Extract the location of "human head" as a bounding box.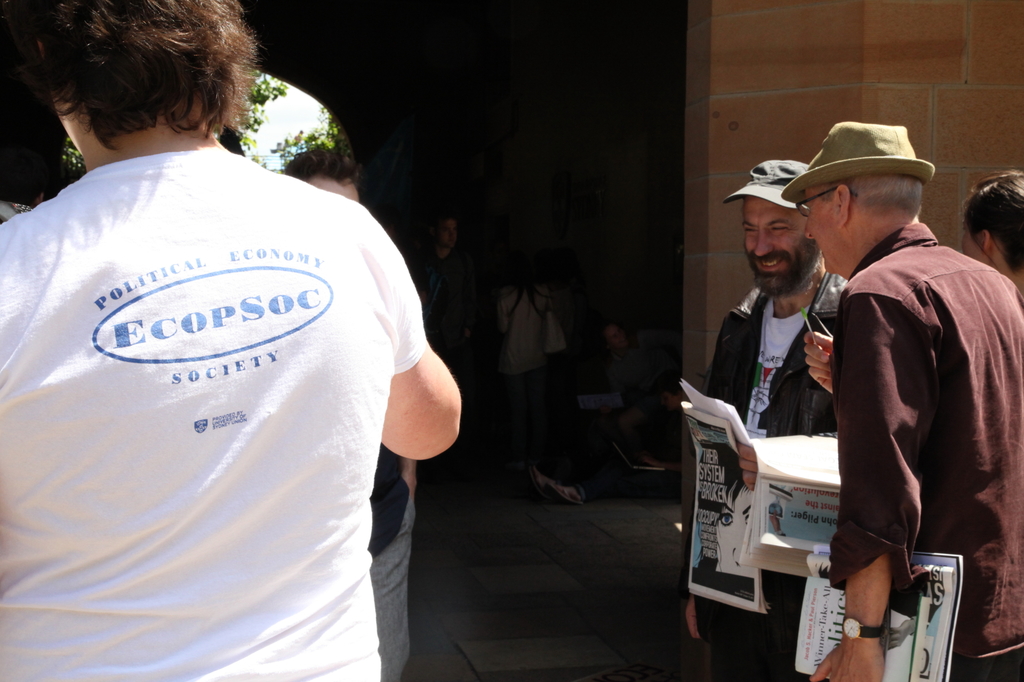
[433, 218, 457, 246].
